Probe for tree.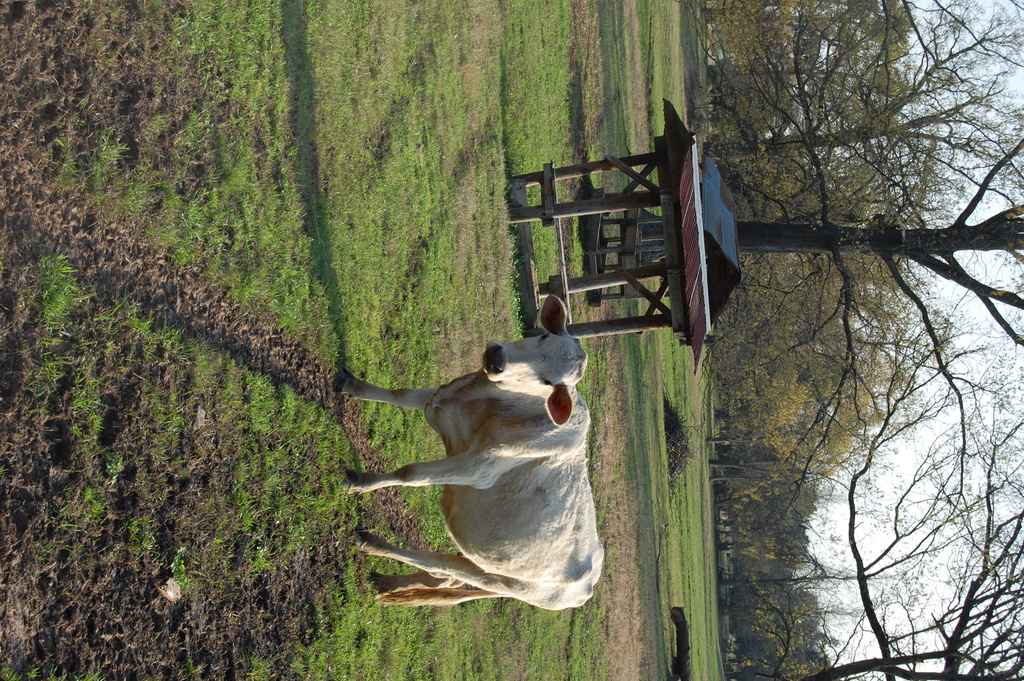
Probe result: rect(725, 509, 1023, 680).
